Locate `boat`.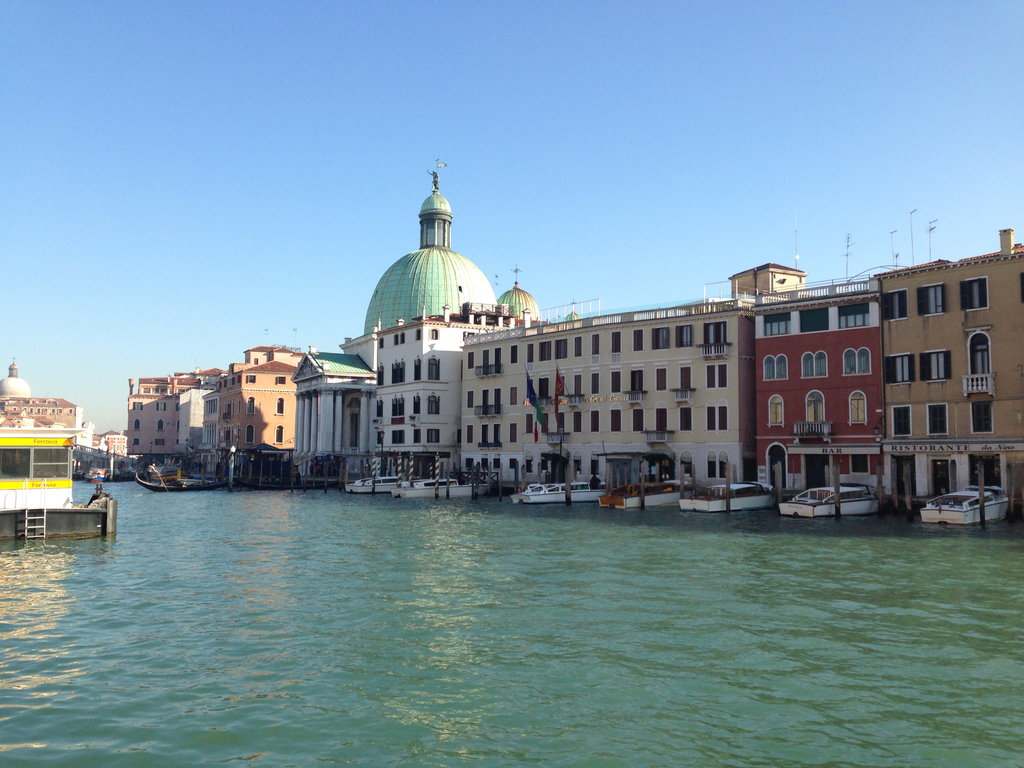
Bounding box: <region>6, 432, 115, 535</region>.
